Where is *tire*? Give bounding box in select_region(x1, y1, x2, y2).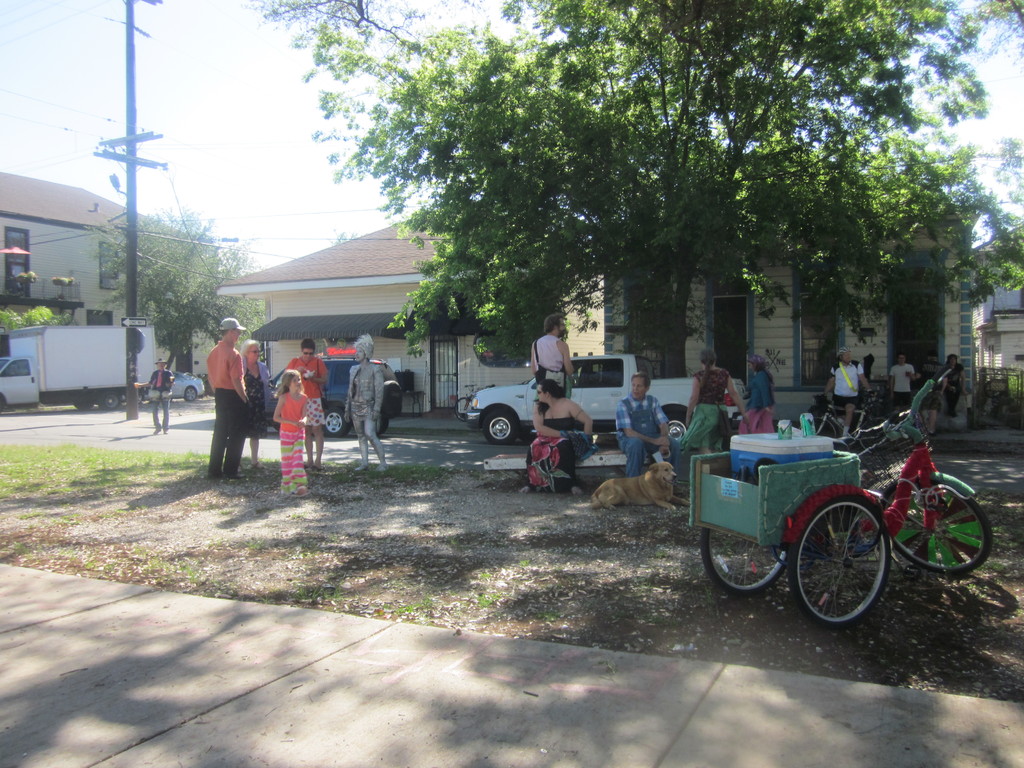
select_region(186, 387, 197, 401).
